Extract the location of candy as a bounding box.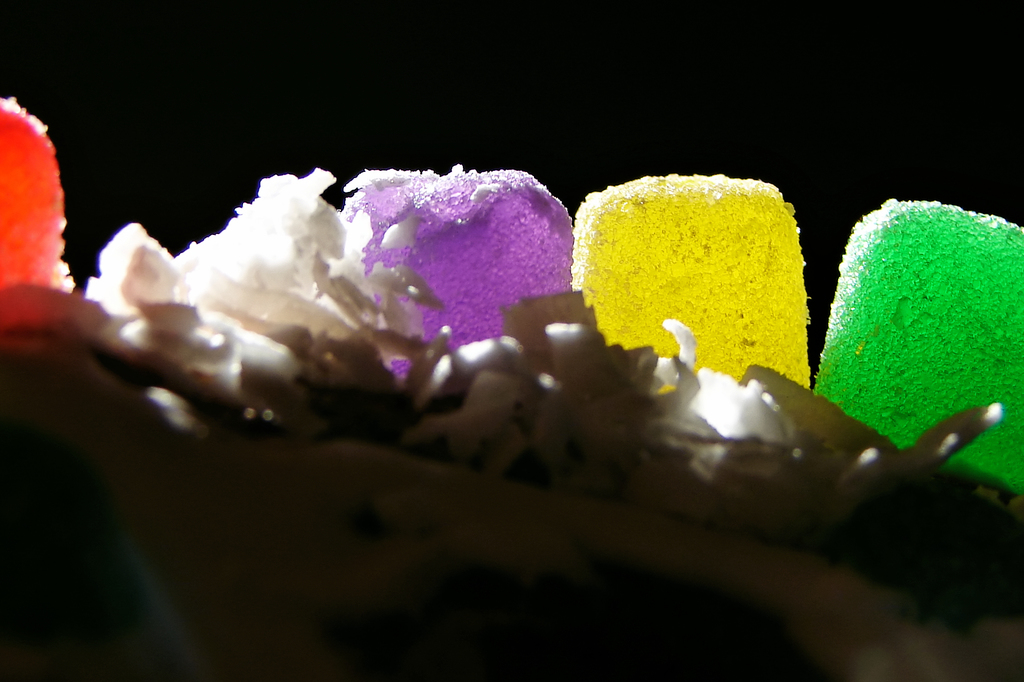
[808, 195, 1023, 492].
